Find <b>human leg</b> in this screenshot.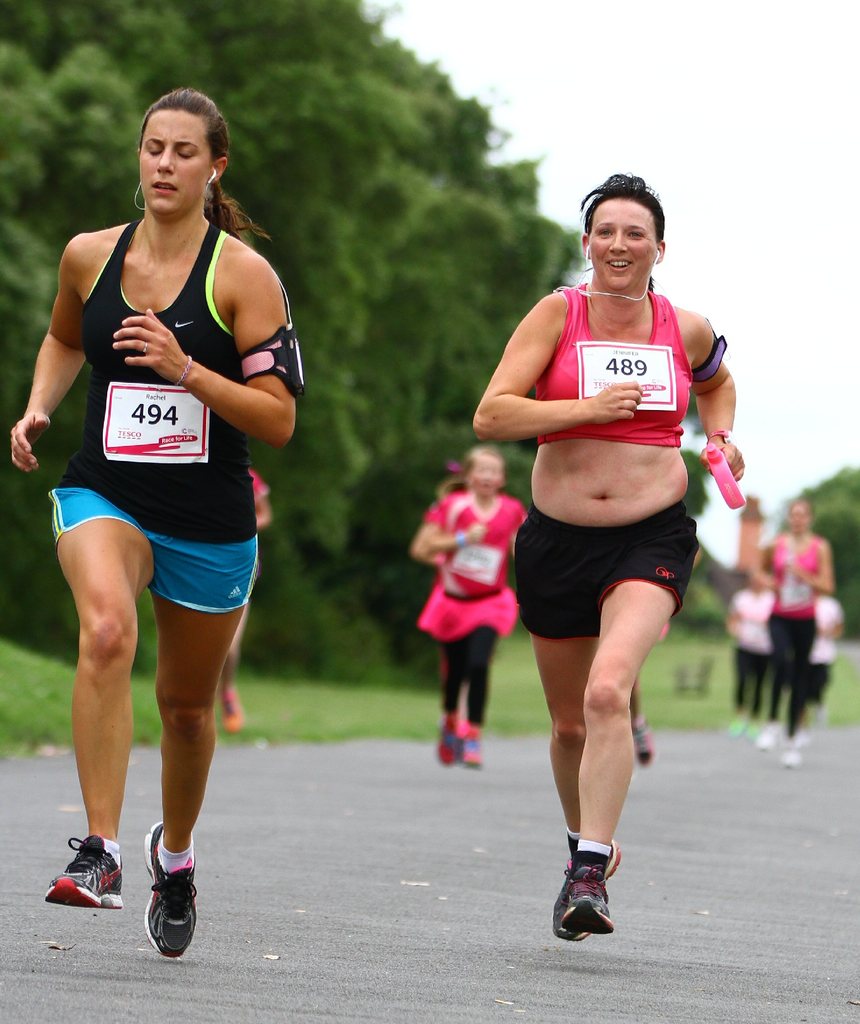
The bounding box for <b>human leg</b> is 461 591 501 767.
